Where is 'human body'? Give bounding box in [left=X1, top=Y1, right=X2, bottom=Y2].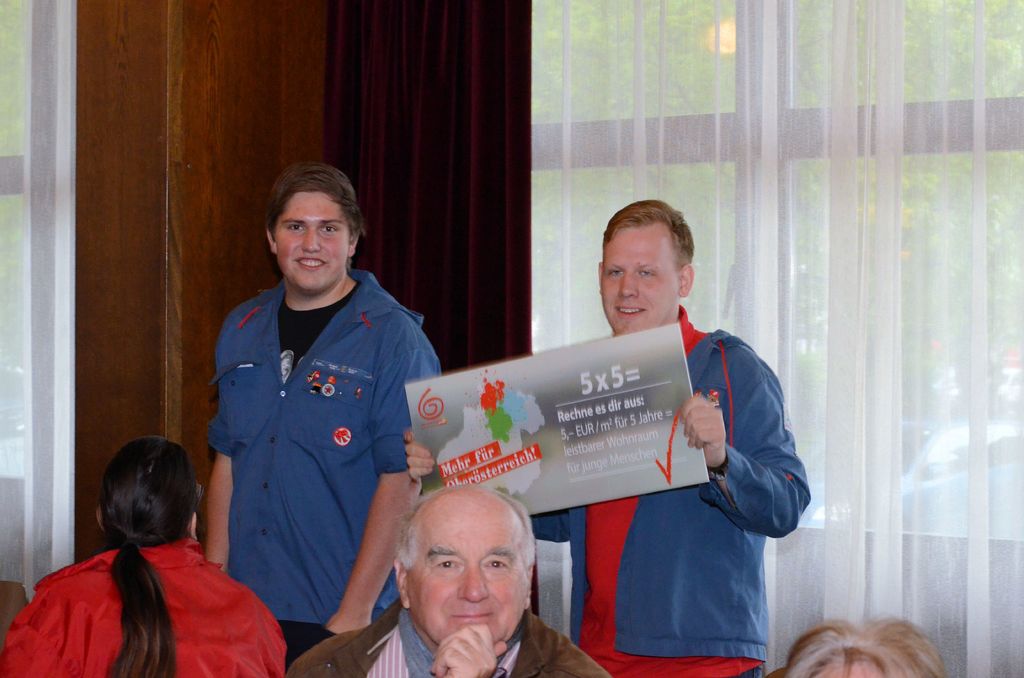
[left=31, top=448, right=264, bottom=677].
